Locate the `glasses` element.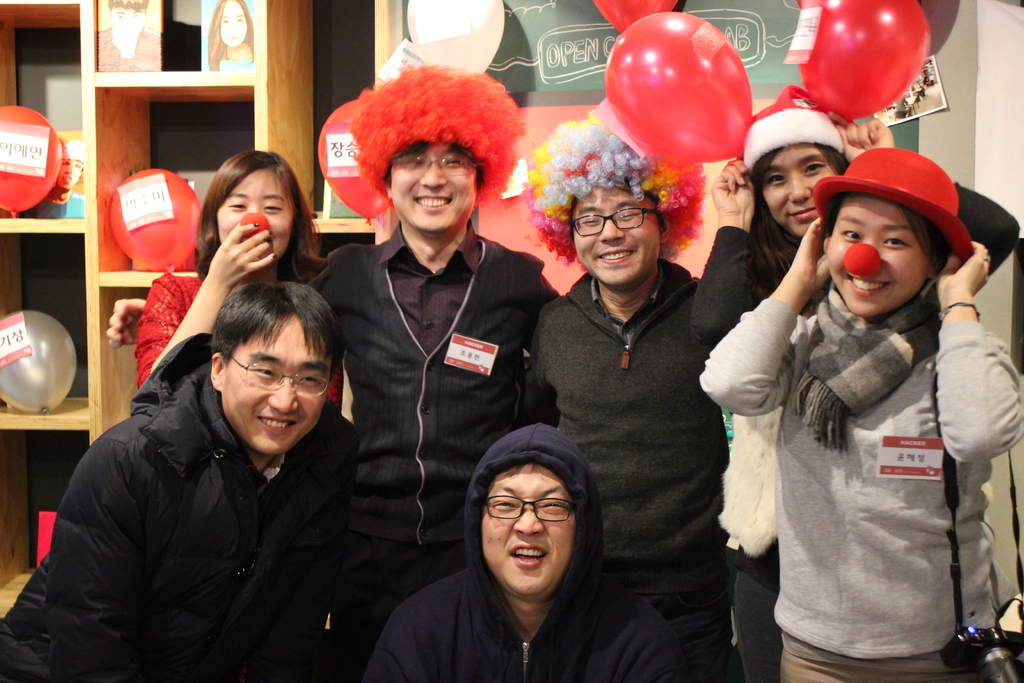
Element bbox: (388, 148, 477, 177).
